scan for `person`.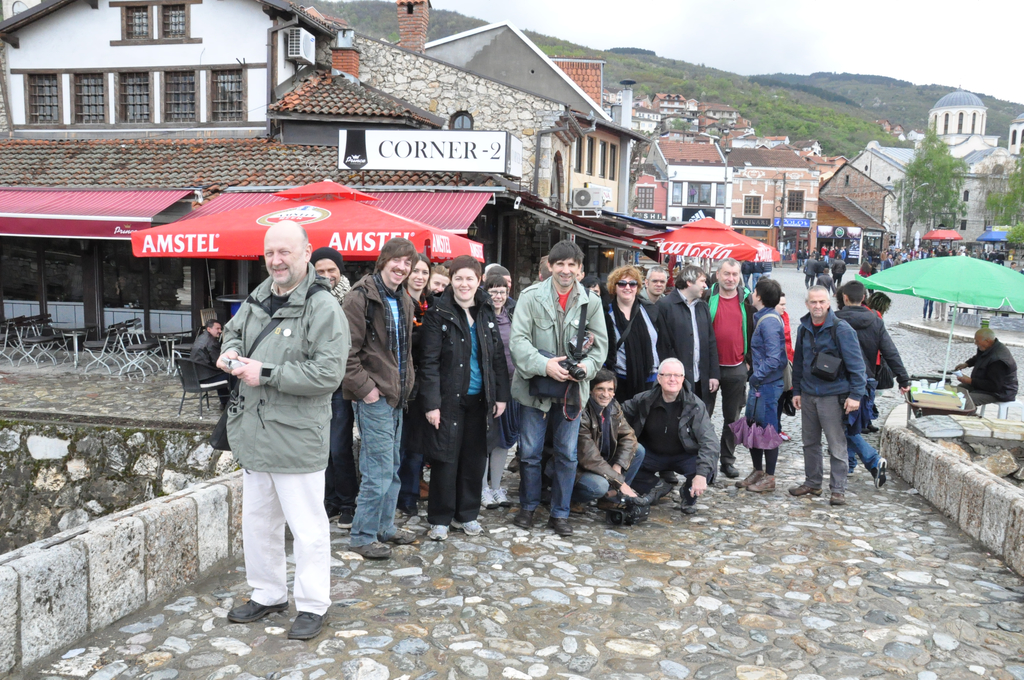
Scan result: (left=952, top=324, right=1023, bottom=416).
